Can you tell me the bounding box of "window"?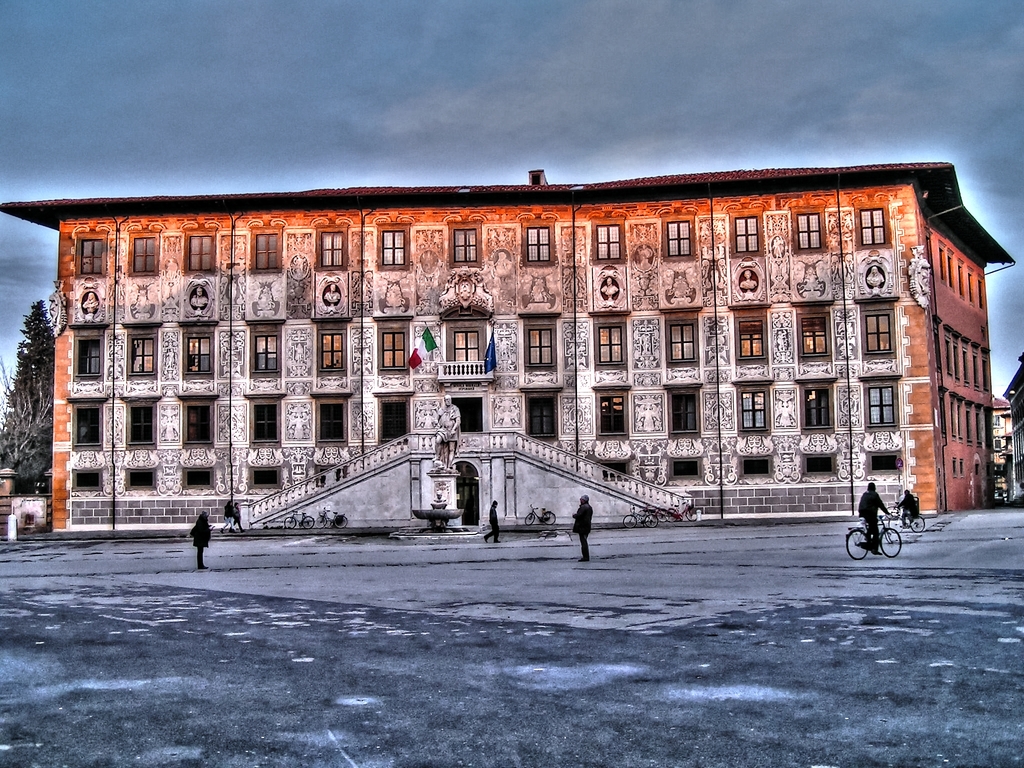
<region>379, 225, 411, 268</region>.
